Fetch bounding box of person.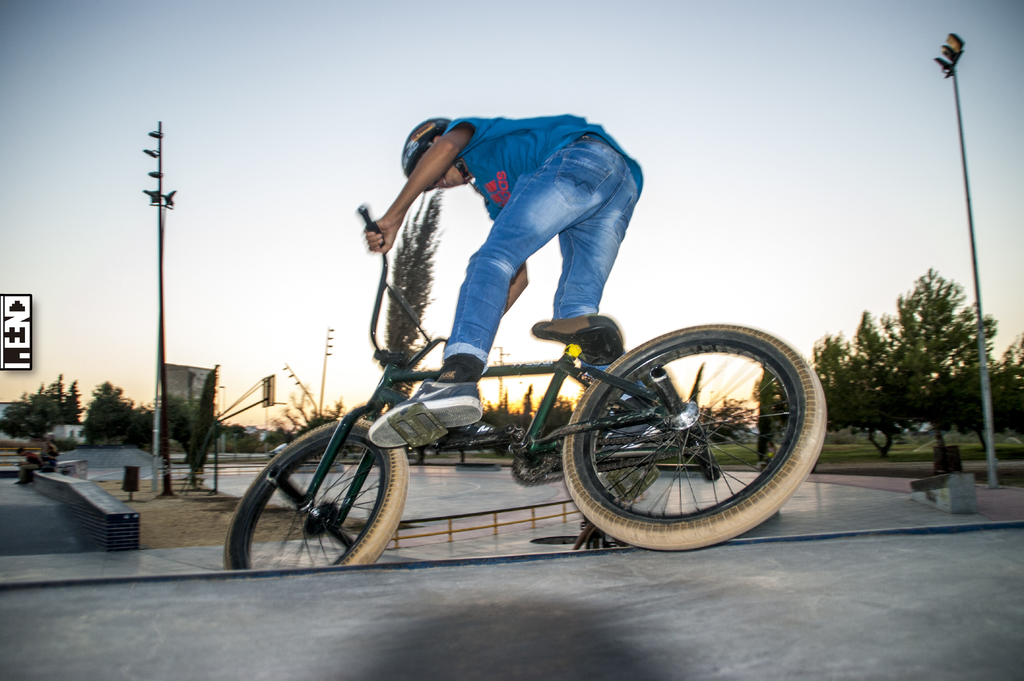
Bbox: 8 445 44 485.
